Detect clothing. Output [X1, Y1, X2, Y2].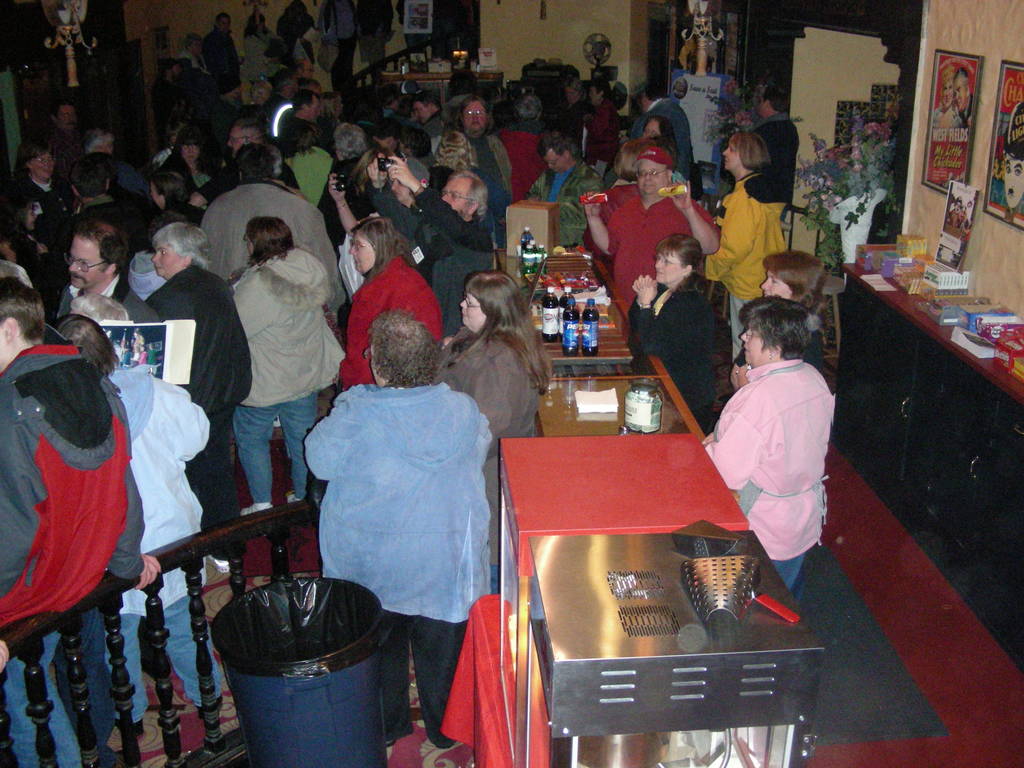
[424, 325, 556, 610].
